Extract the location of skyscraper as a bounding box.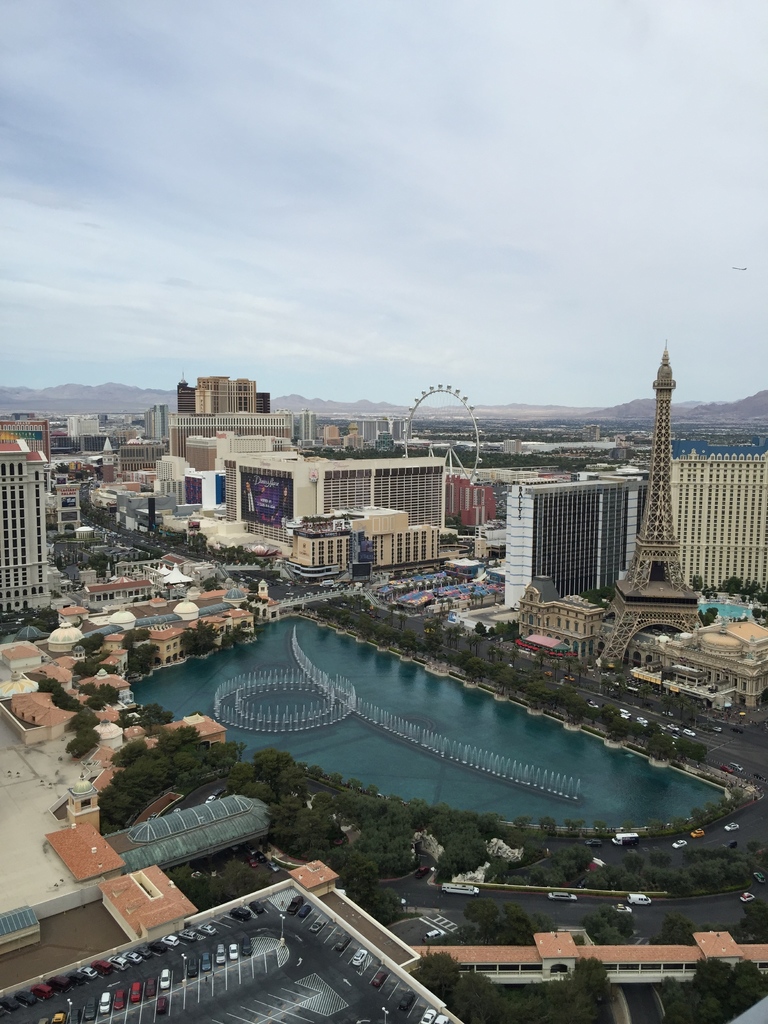
l=224, t=369, r=254, b=420.
